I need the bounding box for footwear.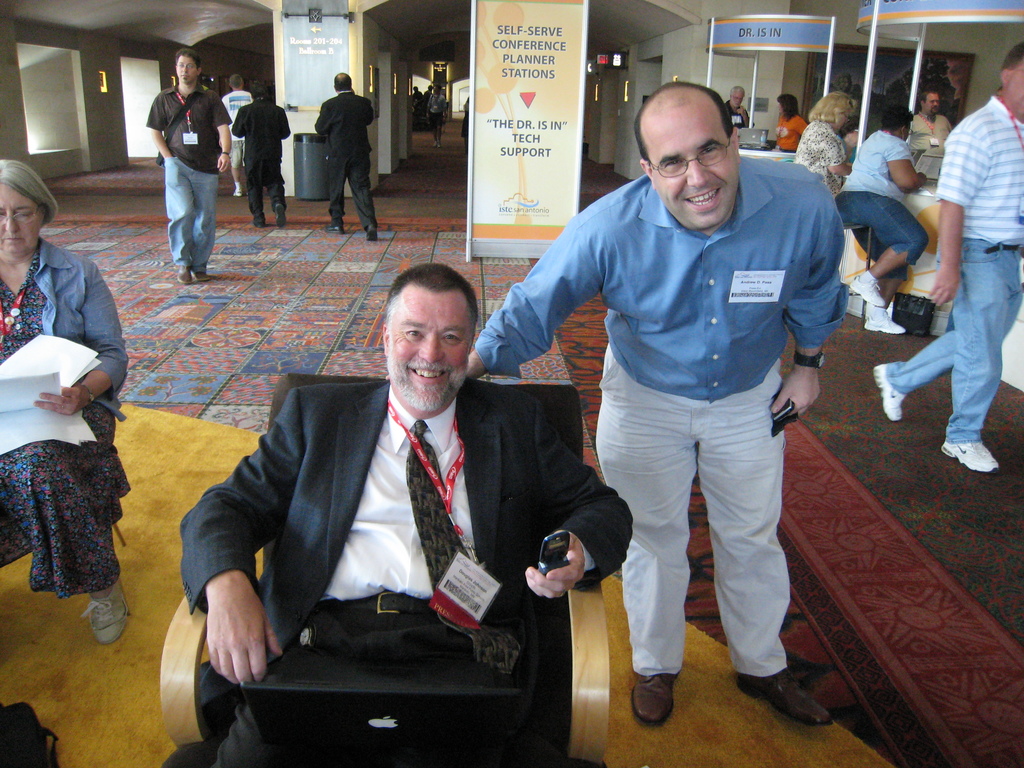
Here it is: x1=326 y1=222 x2=345 y2=232.
